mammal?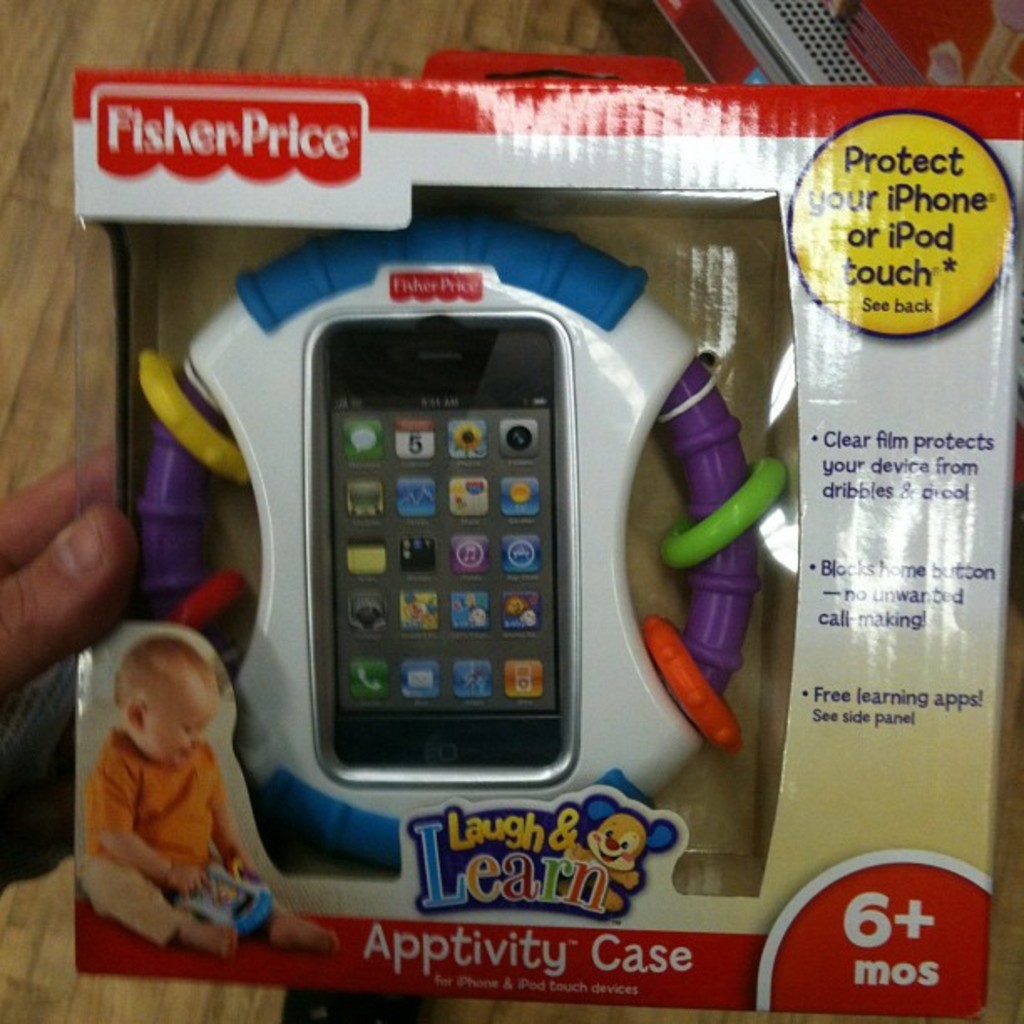
left=0, top=445, right=410, bottom=1022
